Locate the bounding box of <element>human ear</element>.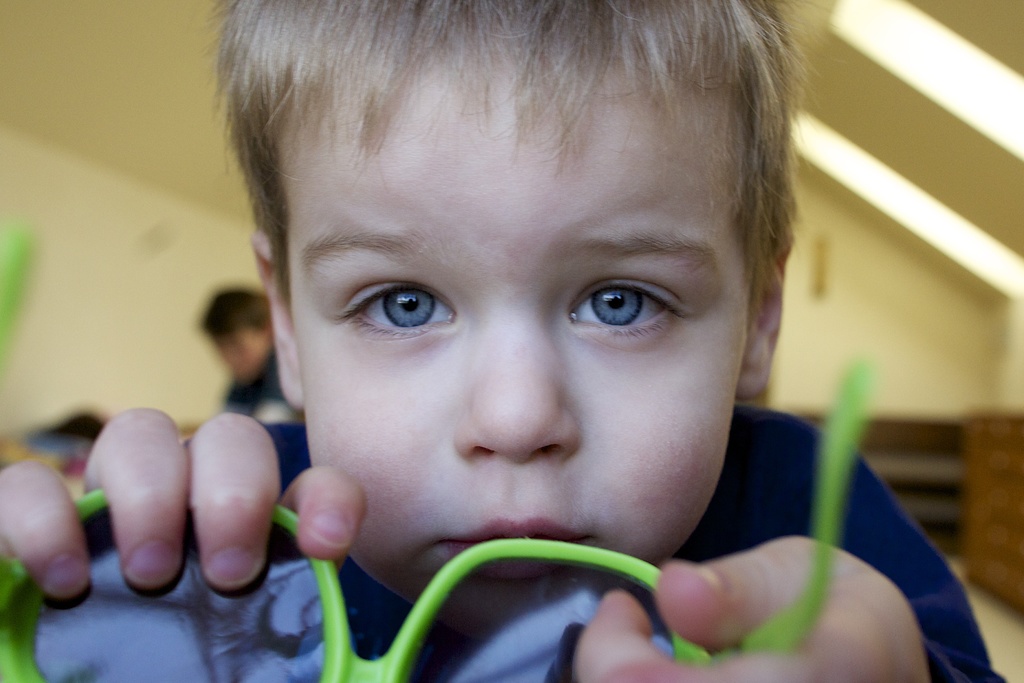
Bounding box: (734,229,797,403).
